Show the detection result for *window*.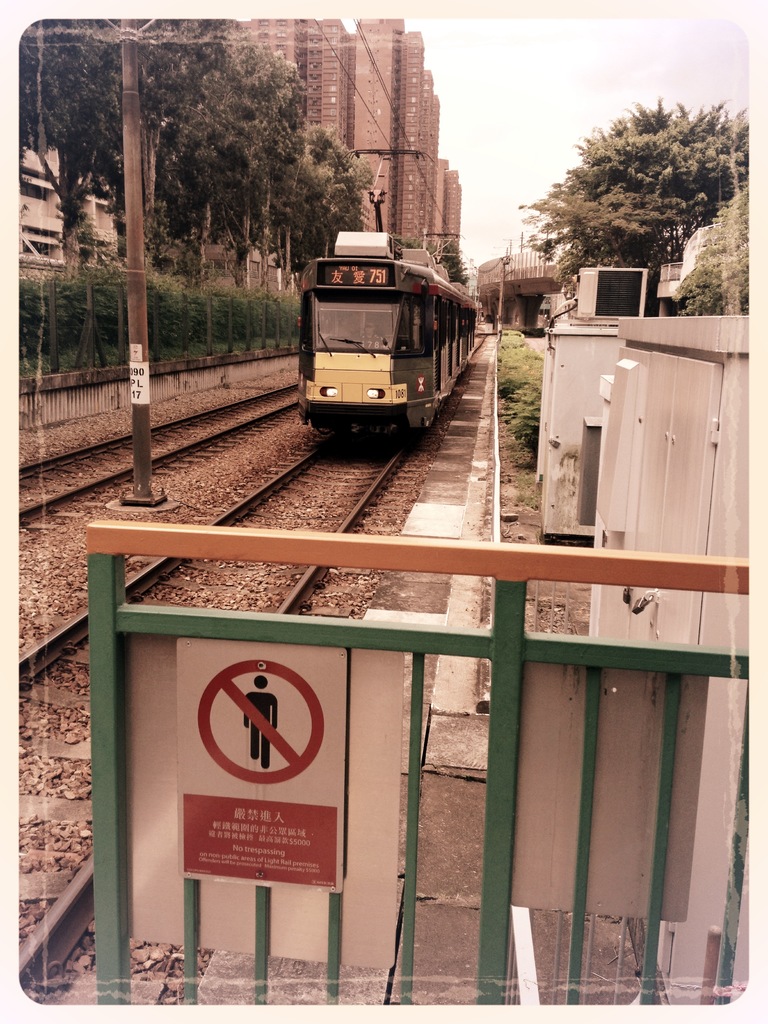
select_region(267, 264, 286, 297).
